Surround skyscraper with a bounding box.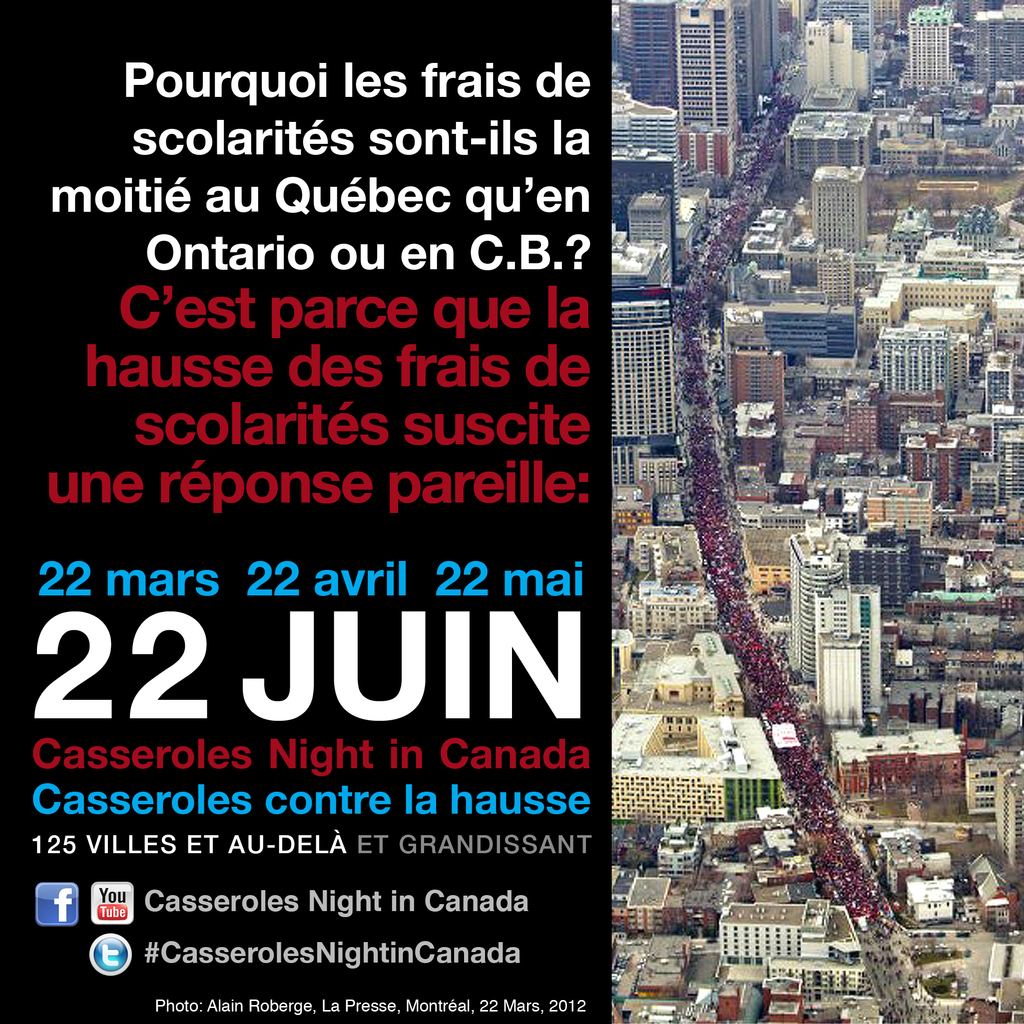
[678,0,736,173].
